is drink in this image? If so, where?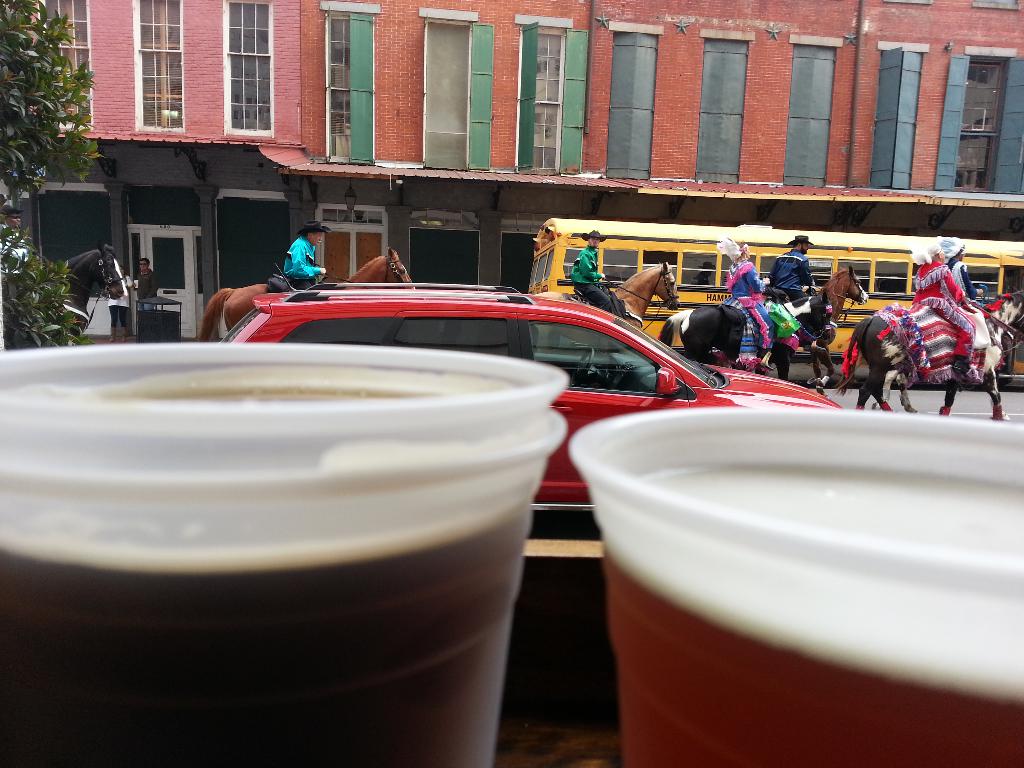
Yes, at region(570, 405, 1023, 767).
